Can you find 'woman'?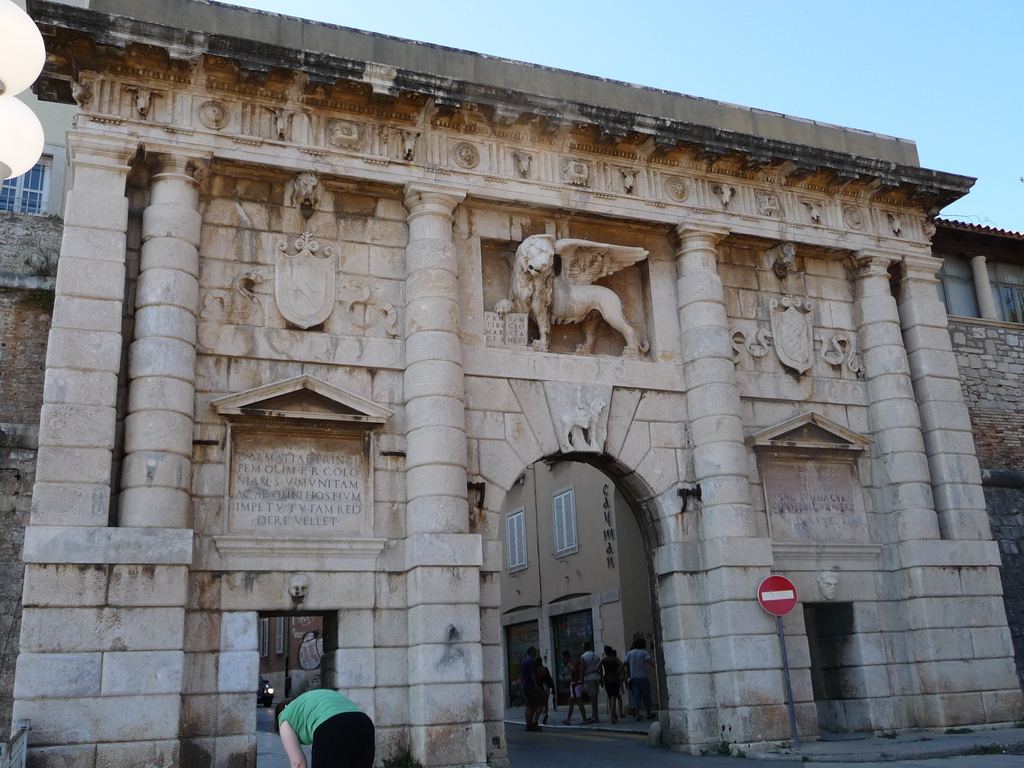
Yes, bounding box: rect(276, 687, 375, 767).
